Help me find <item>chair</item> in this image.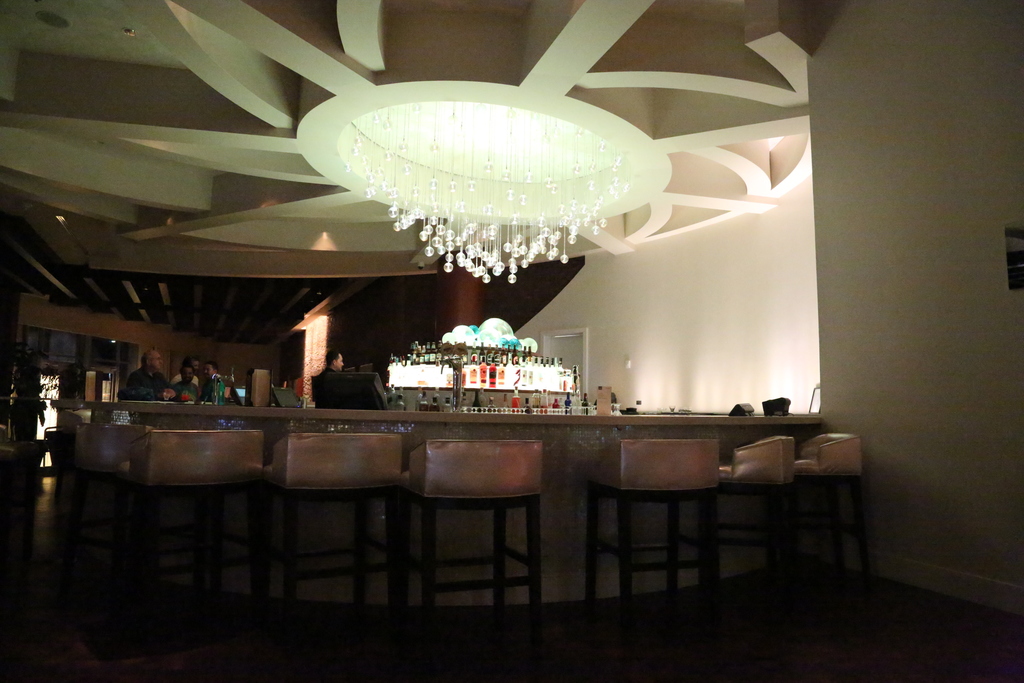
Found it: {"x1": 791, "y1": 423, "x2": 868, "y2": 597}.
